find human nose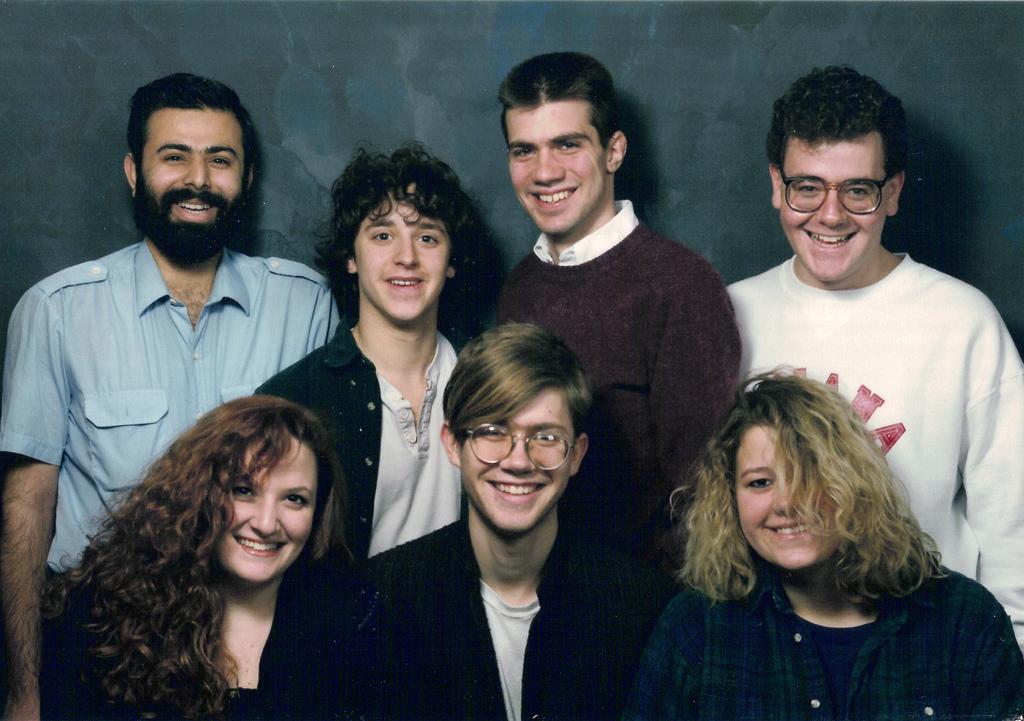
rect(528, 141, 563, 182)
